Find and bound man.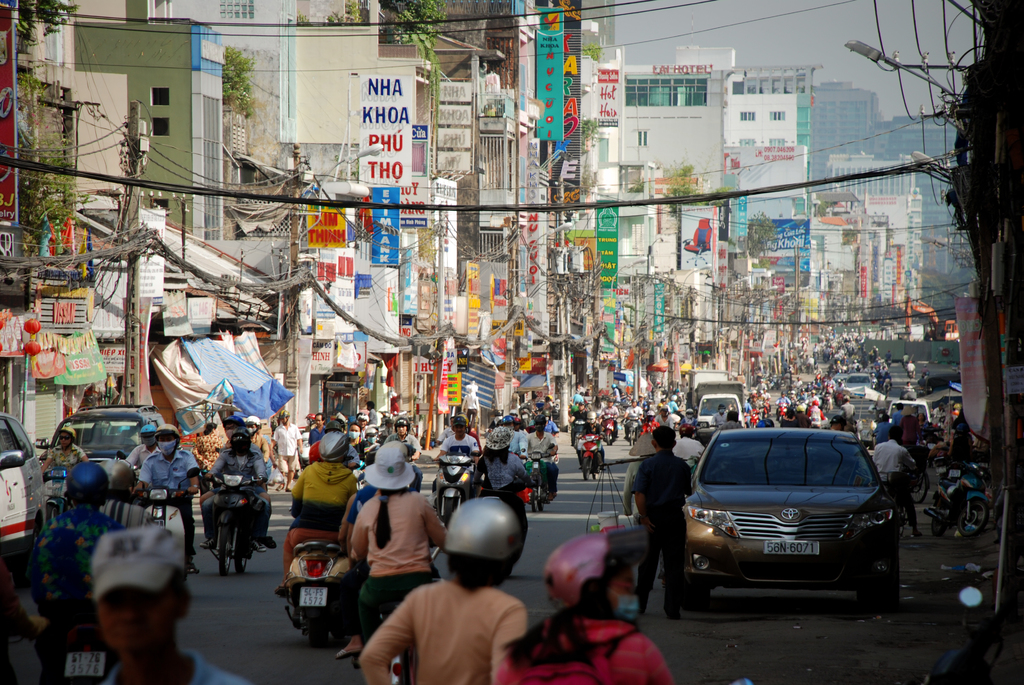
Bound: 55:535:194:677.
